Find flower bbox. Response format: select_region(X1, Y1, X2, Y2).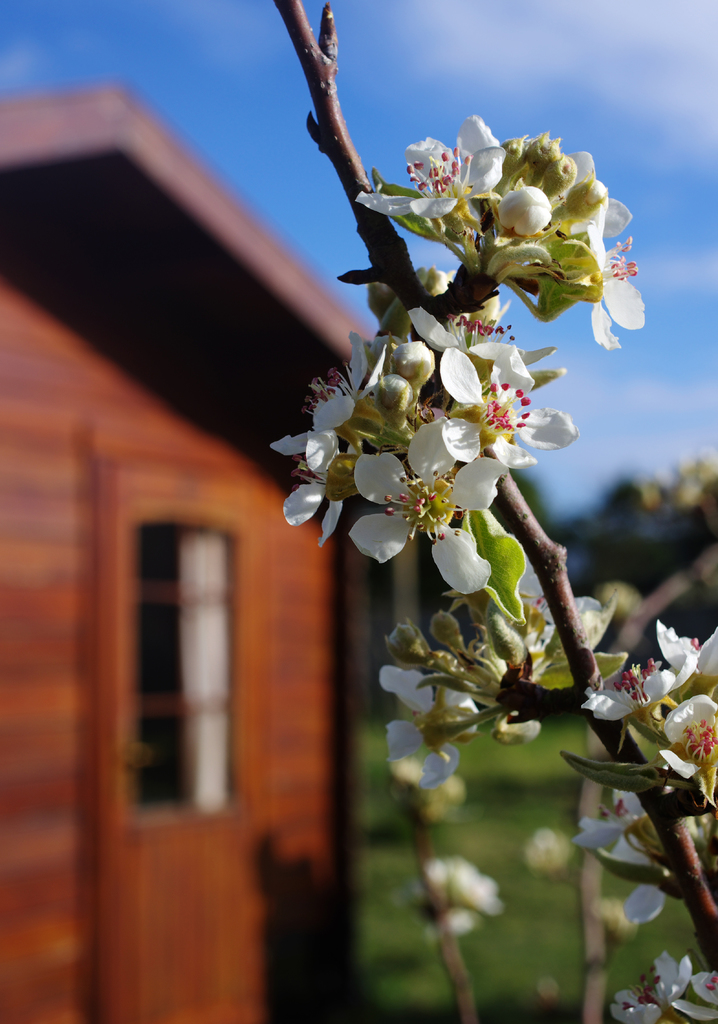
select_region(574, 652, 690, 725).
